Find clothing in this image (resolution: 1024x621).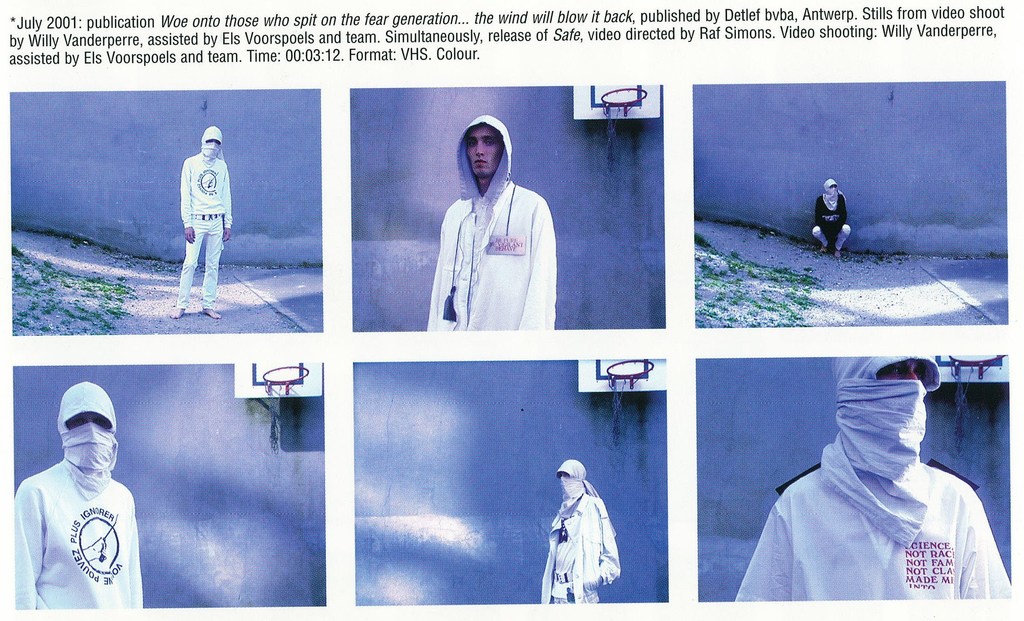
[543,477,626,606].
